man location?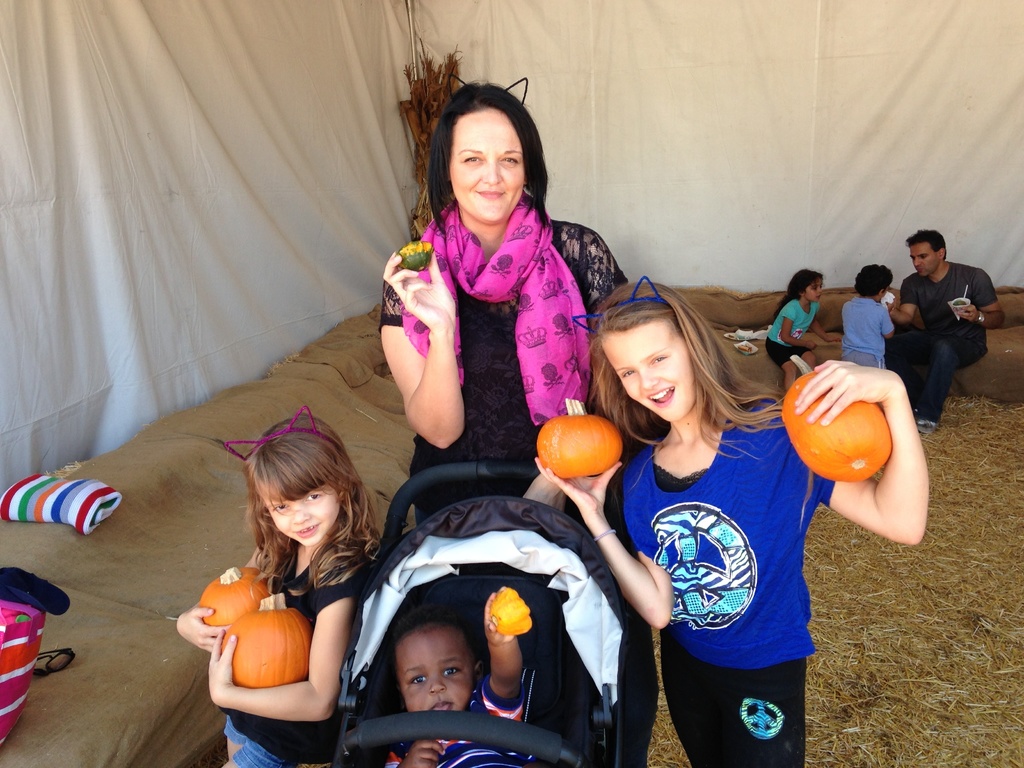
[left=886, top=231, right=1002, bottom=437]
